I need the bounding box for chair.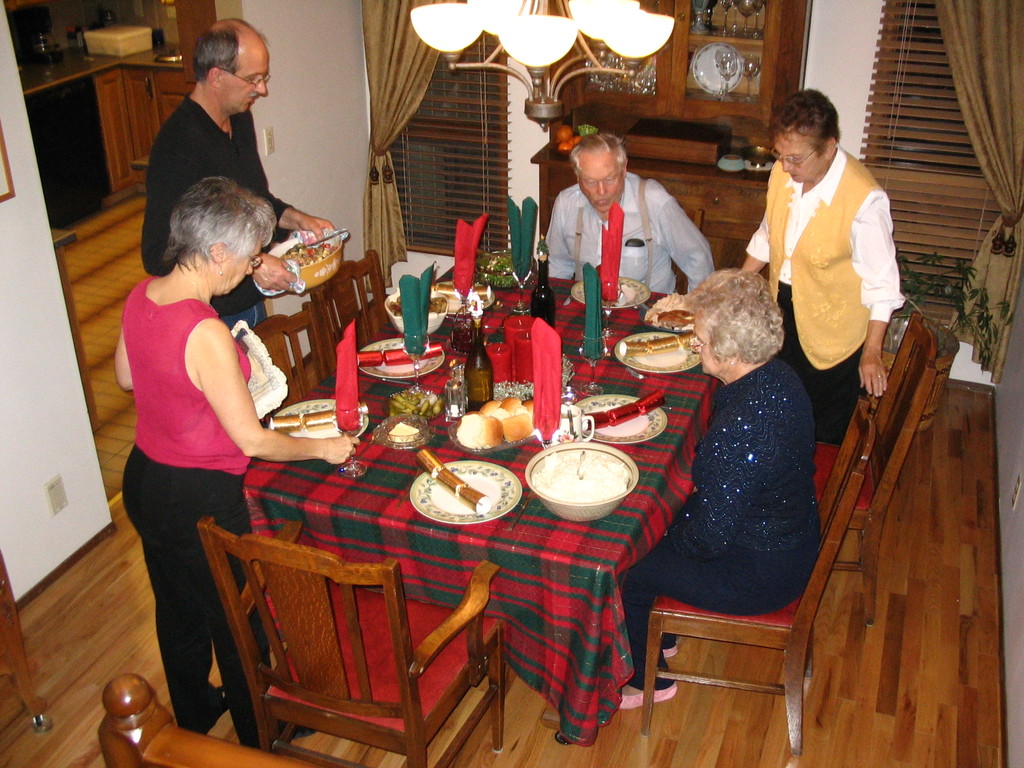
Here it is: locate(309, 245, 395, 372).
